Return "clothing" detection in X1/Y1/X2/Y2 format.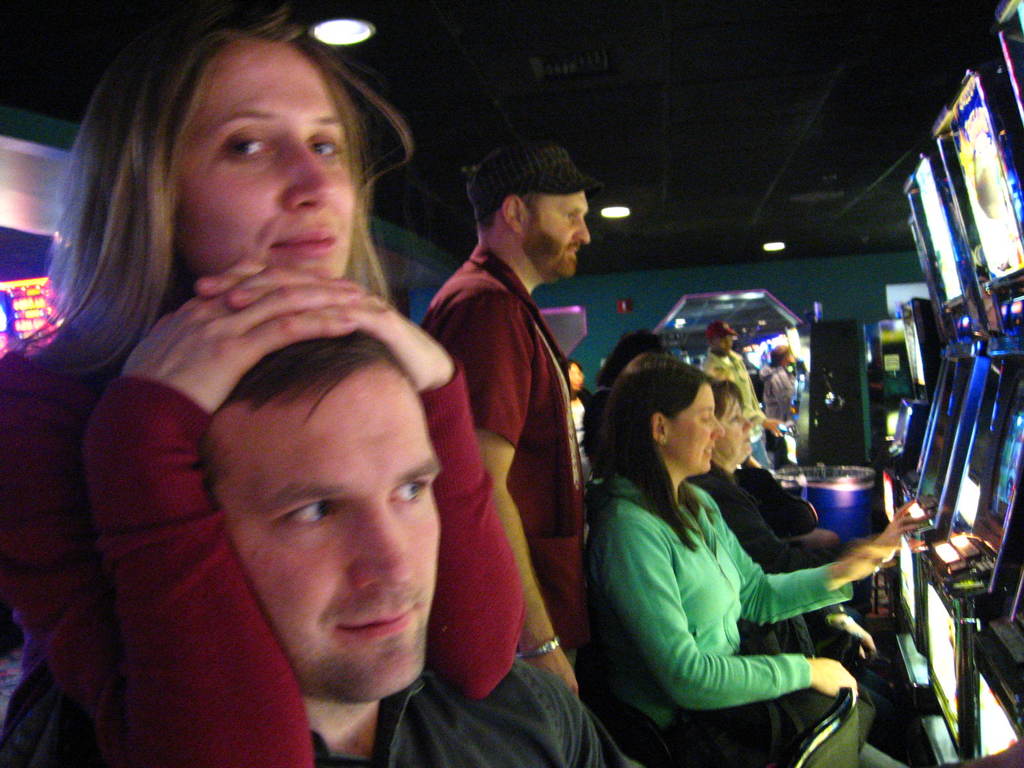
687/466/848/683.
